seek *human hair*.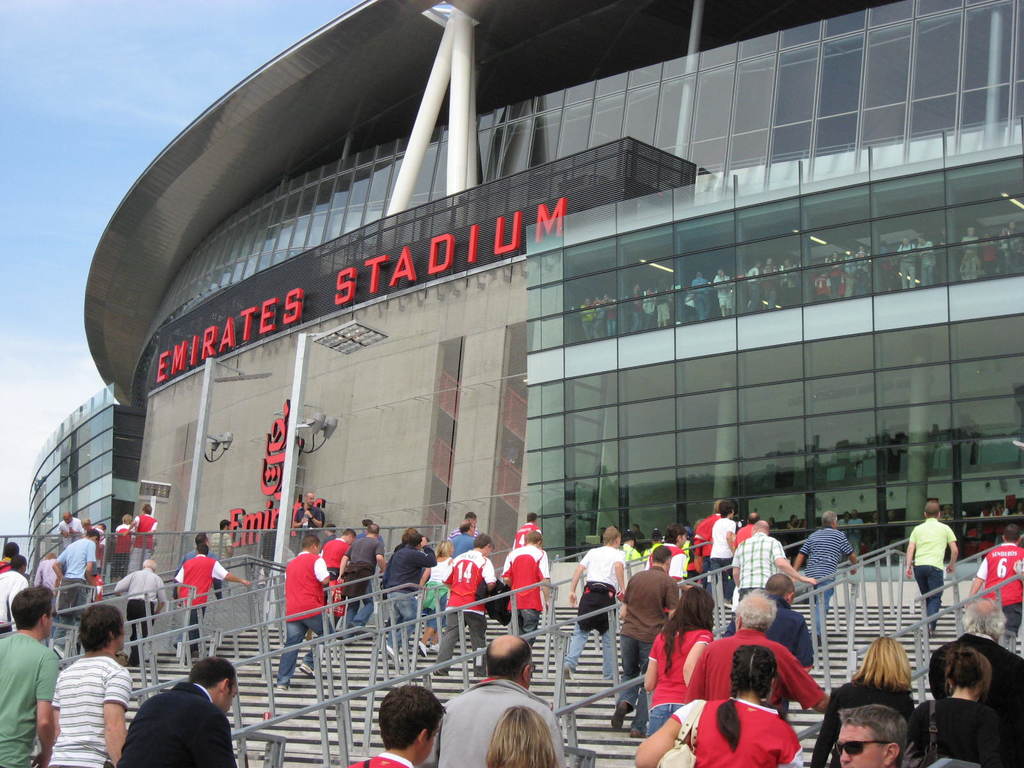
{"x1": 474, "y1": 534, "x2": 495, "y2": 549}.
